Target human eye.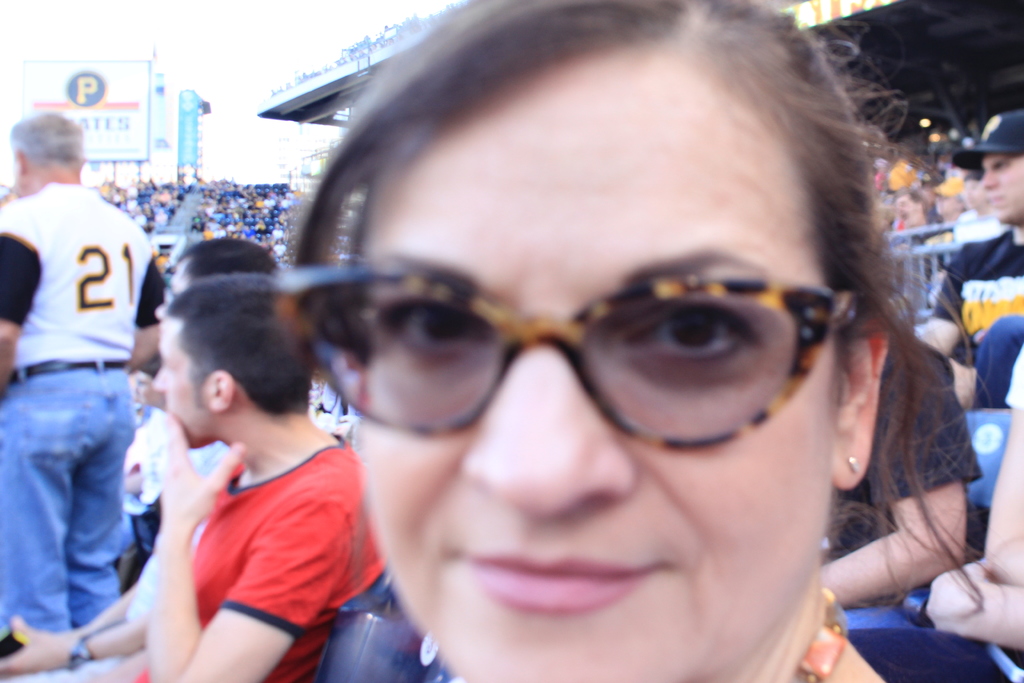
Target region: Rect(621, 296, 762, 371).
